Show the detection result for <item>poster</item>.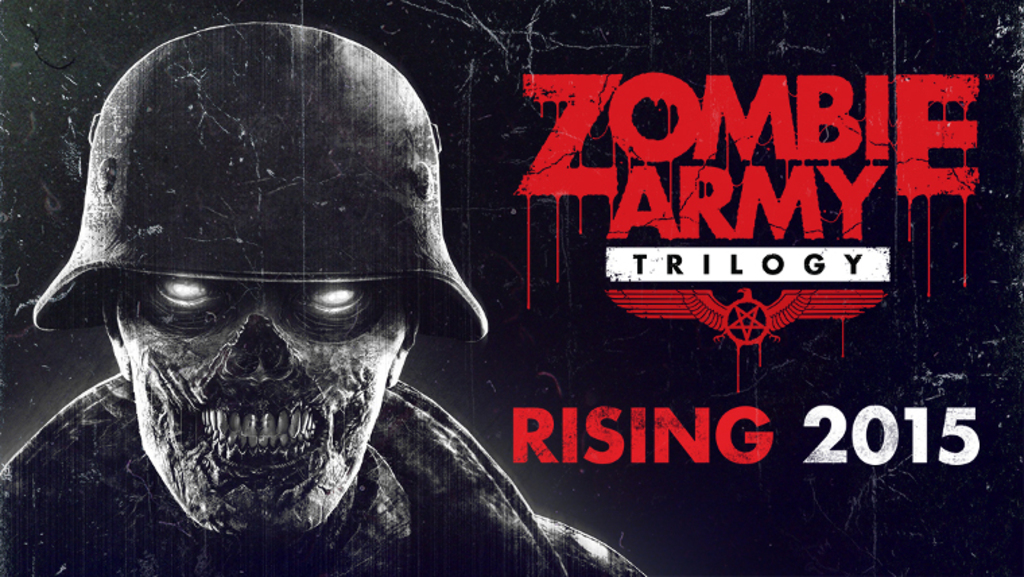
0:0:1023:576.
